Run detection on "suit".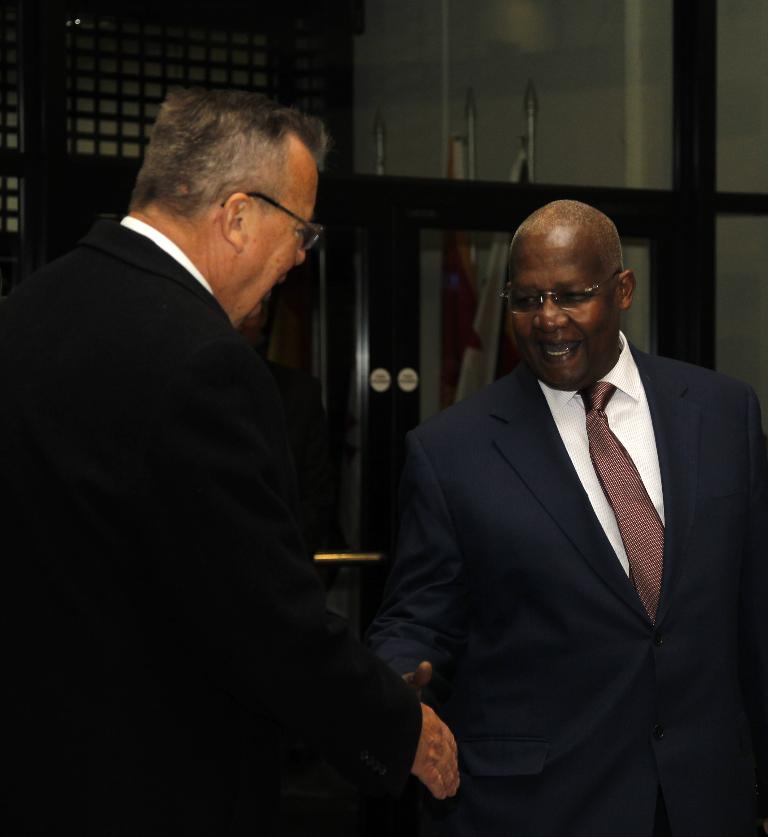
Result: <bbox>368, 331, 767, 836</bbox>.
